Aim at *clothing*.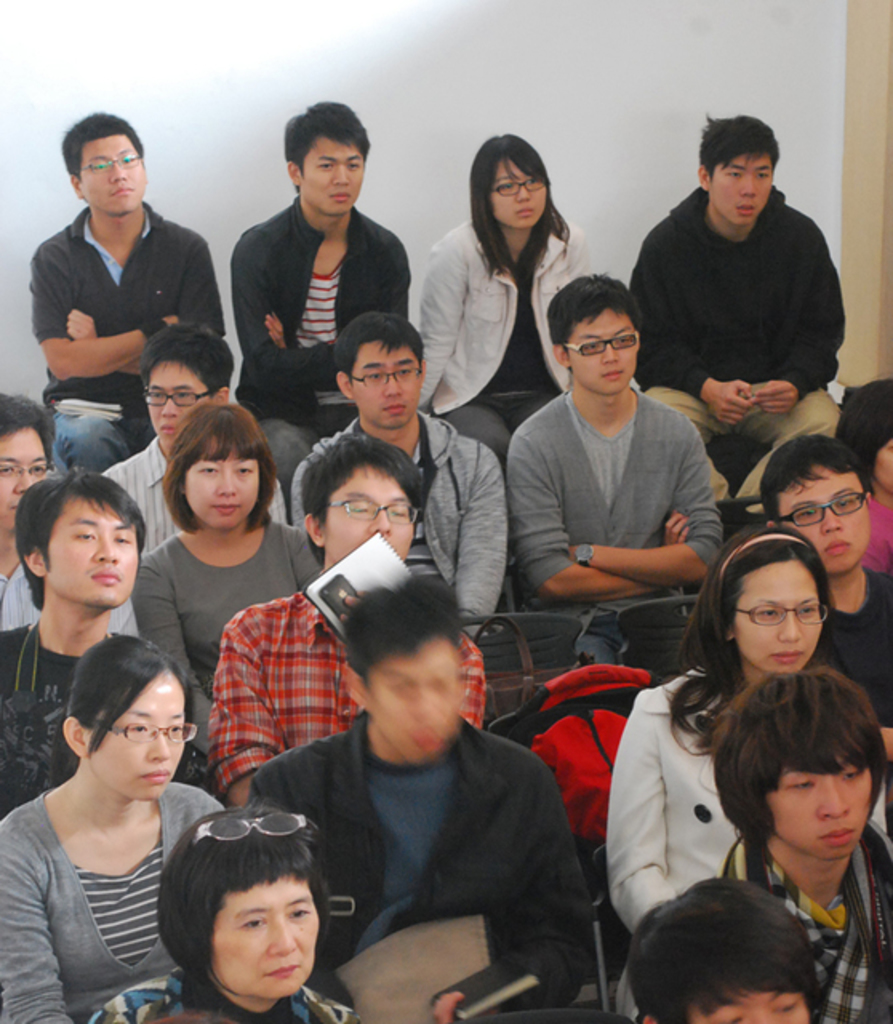
Aimed at [285,406,514,650].
